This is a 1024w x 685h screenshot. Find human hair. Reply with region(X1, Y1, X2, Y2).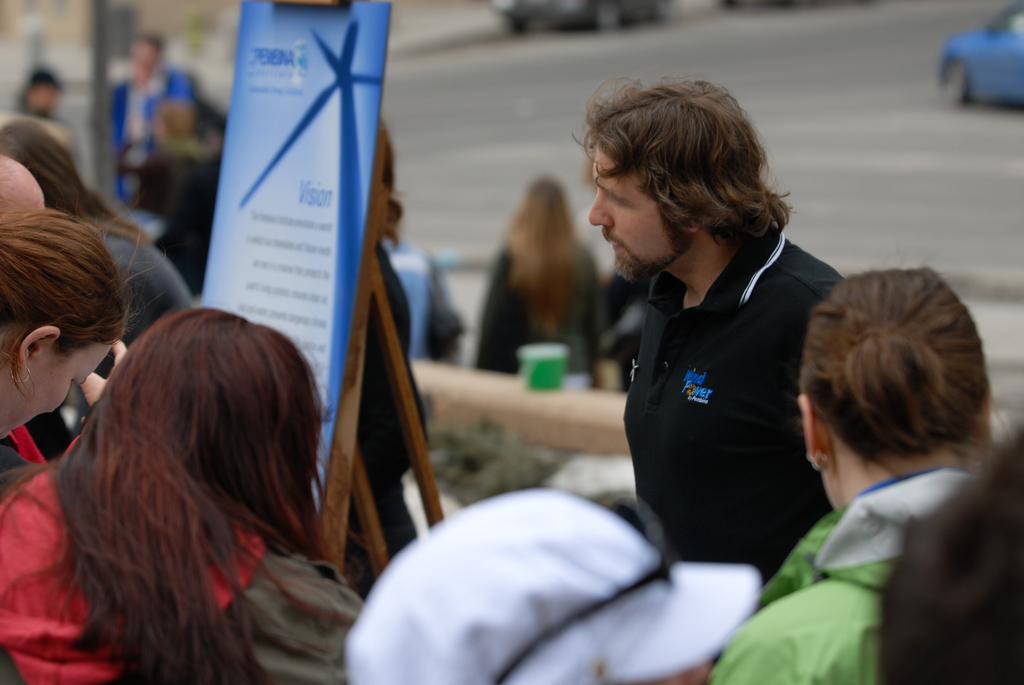
region(565, 85, 799, 255).
